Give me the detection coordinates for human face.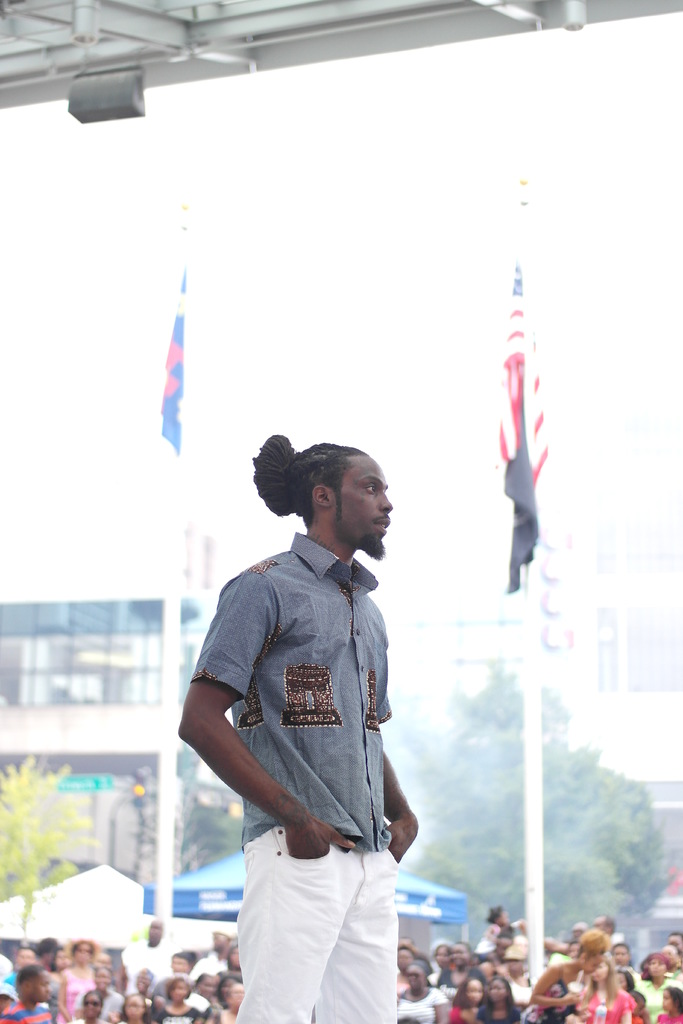
BBox(229, 947, 239, 970).
